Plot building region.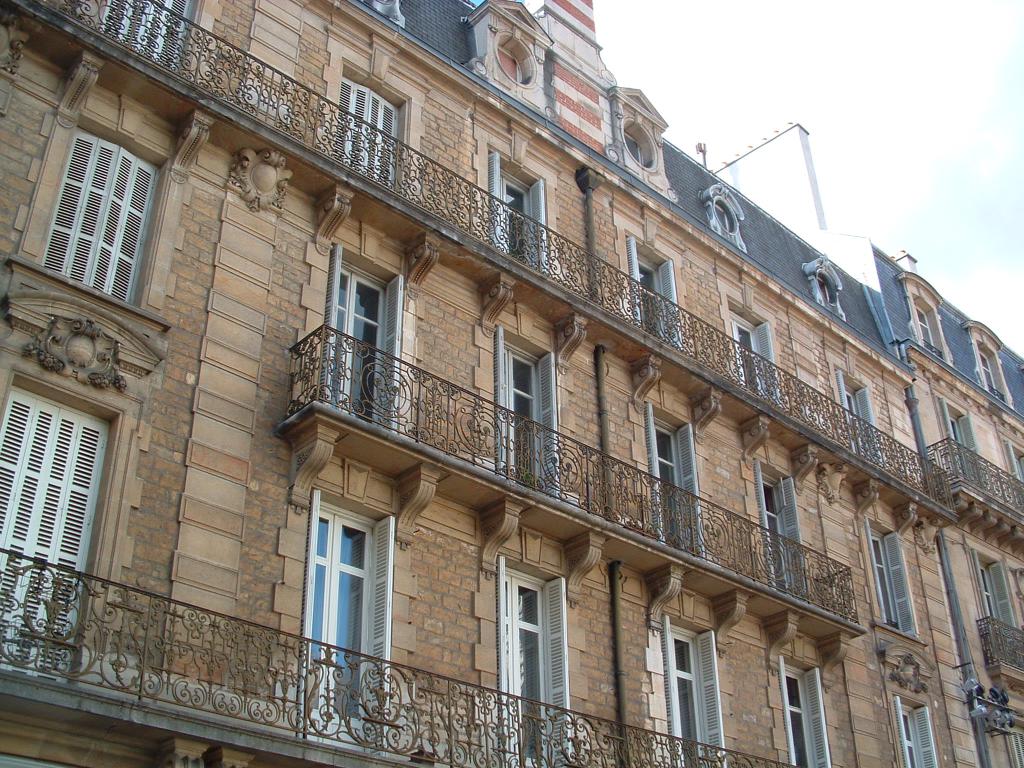
Plotted at select_region(0, 1, 1023, 767).
